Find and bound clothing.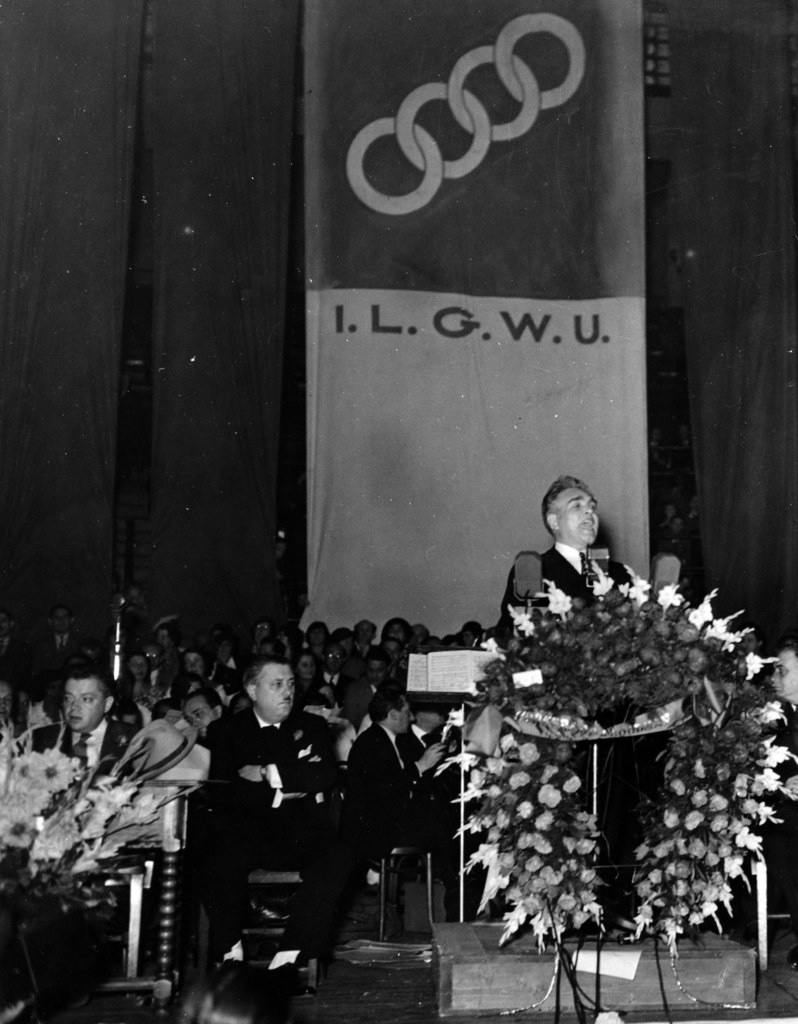
Bound: <bbox>347, 722, 434, 853</bbox>.
